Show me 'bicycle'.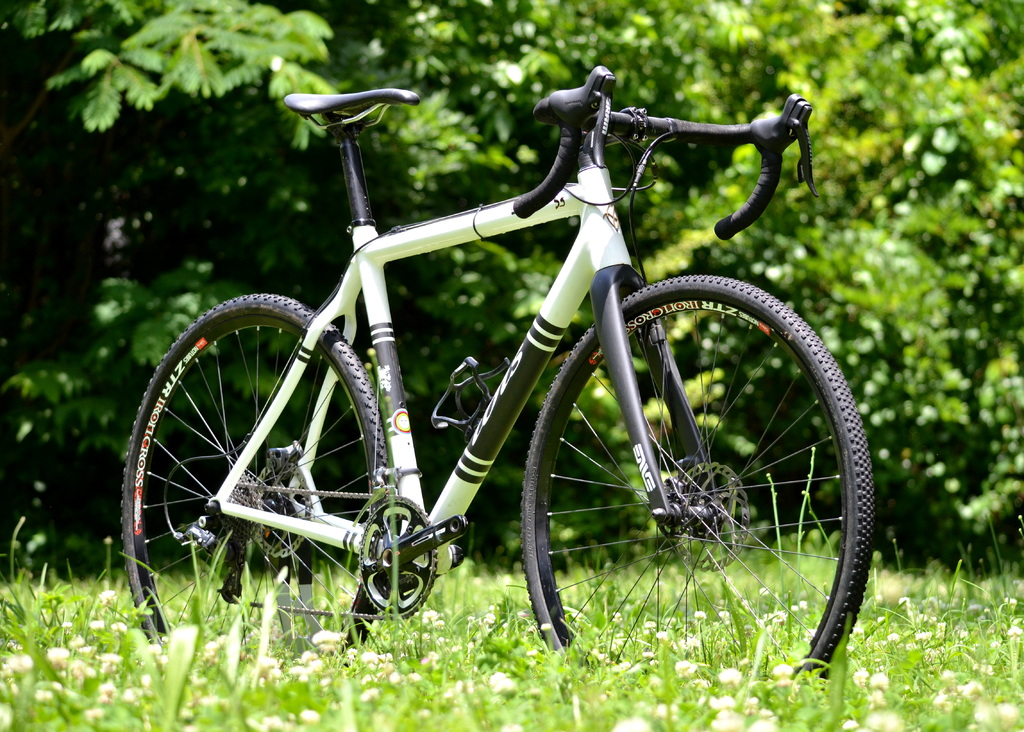
'bicycle' is here: select_region(136, 39, 886, 677).
